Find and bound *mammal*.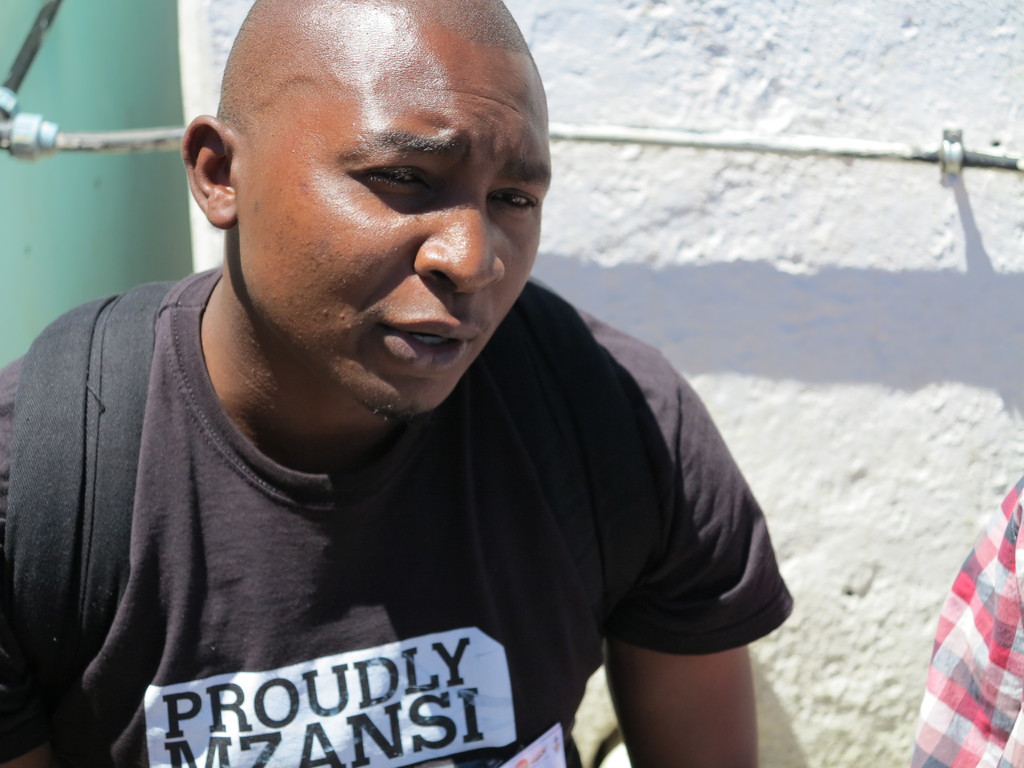
Bound: (0, 40, 829, 767).
